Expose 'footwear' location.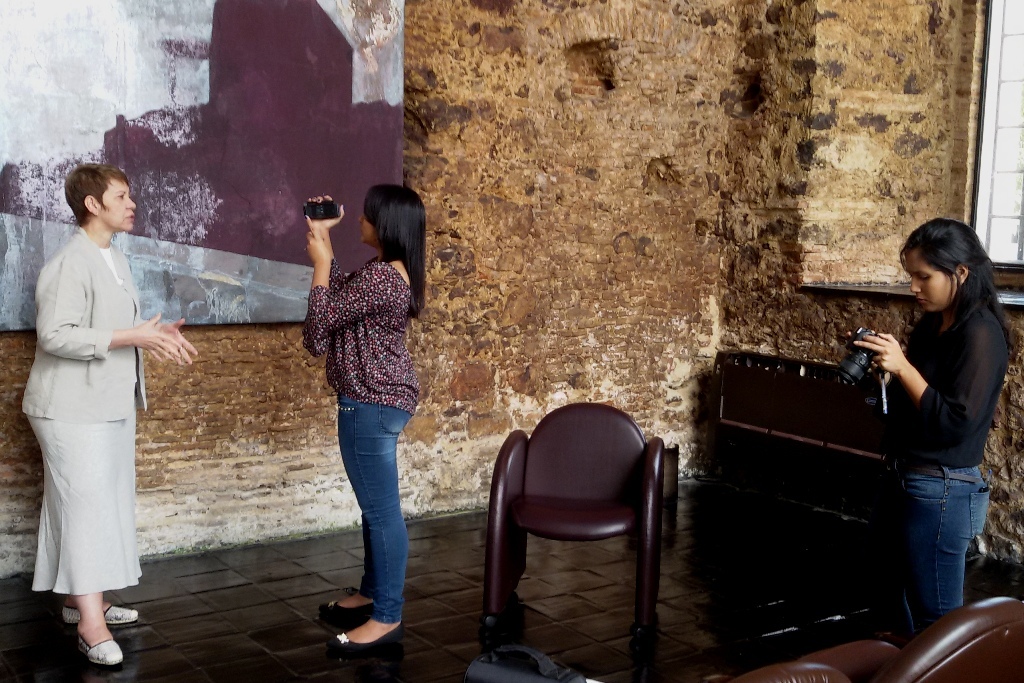
Exposed at 80/637/121/669.
